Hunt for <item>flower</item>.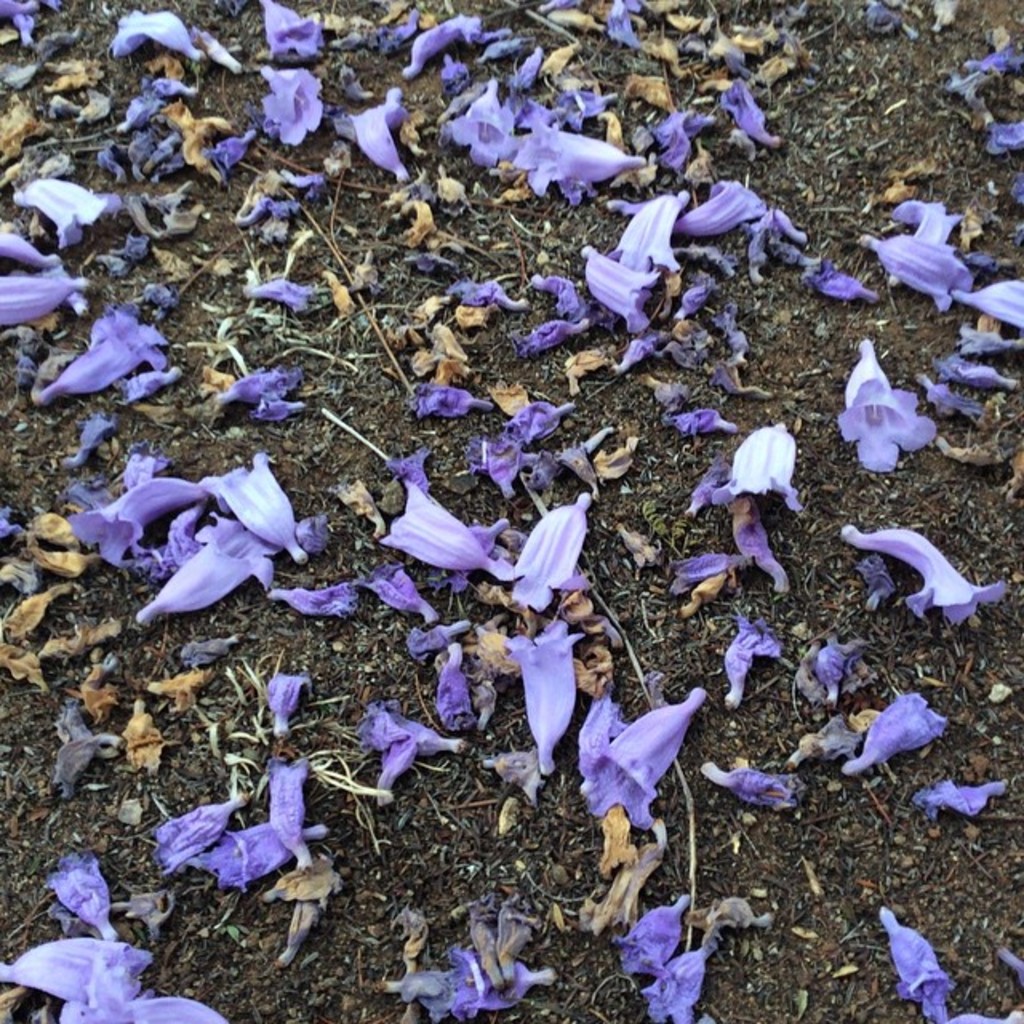
Hunted down at <region>450, 78, 520, 168</region>.
